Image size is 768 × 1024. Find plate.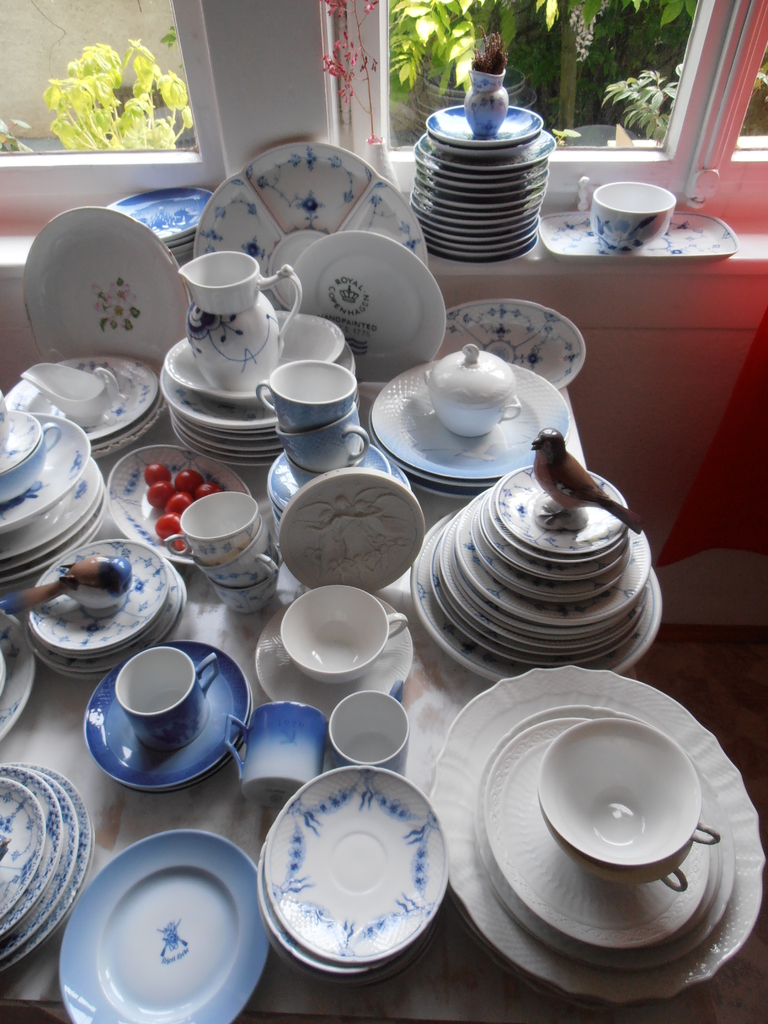
BBox(108, 449, 256, 564).
